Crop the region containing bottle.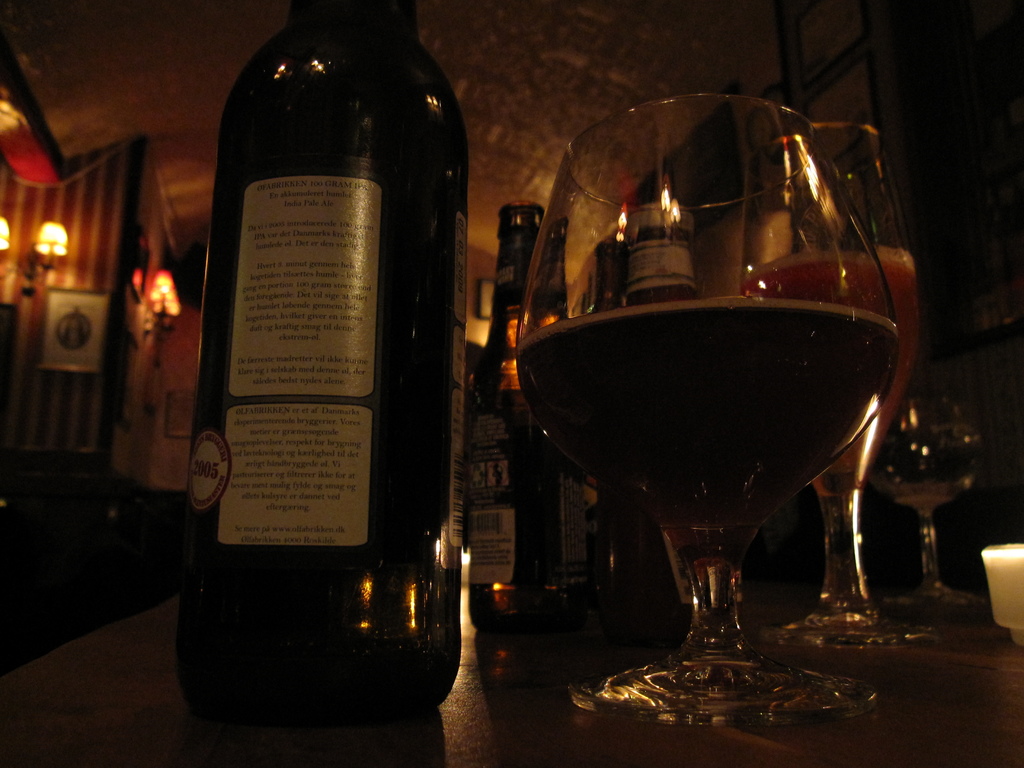
Crop region: BBox(466, 200, 608, 632).
